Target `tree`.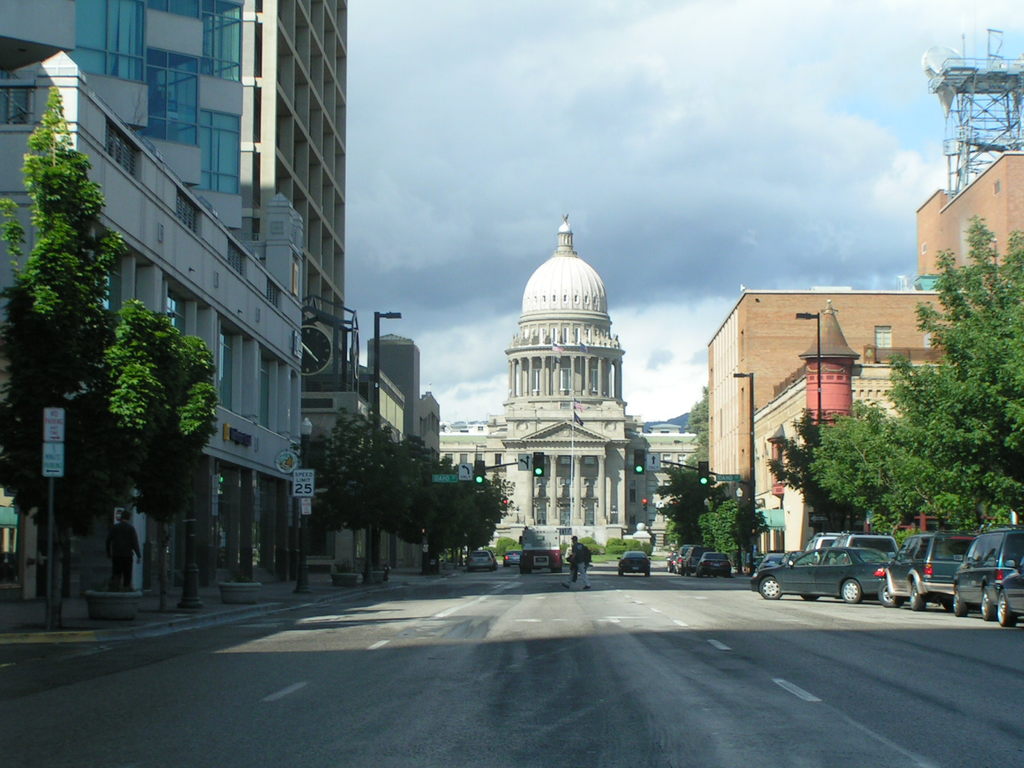
Target region: (414,435,449,582).
